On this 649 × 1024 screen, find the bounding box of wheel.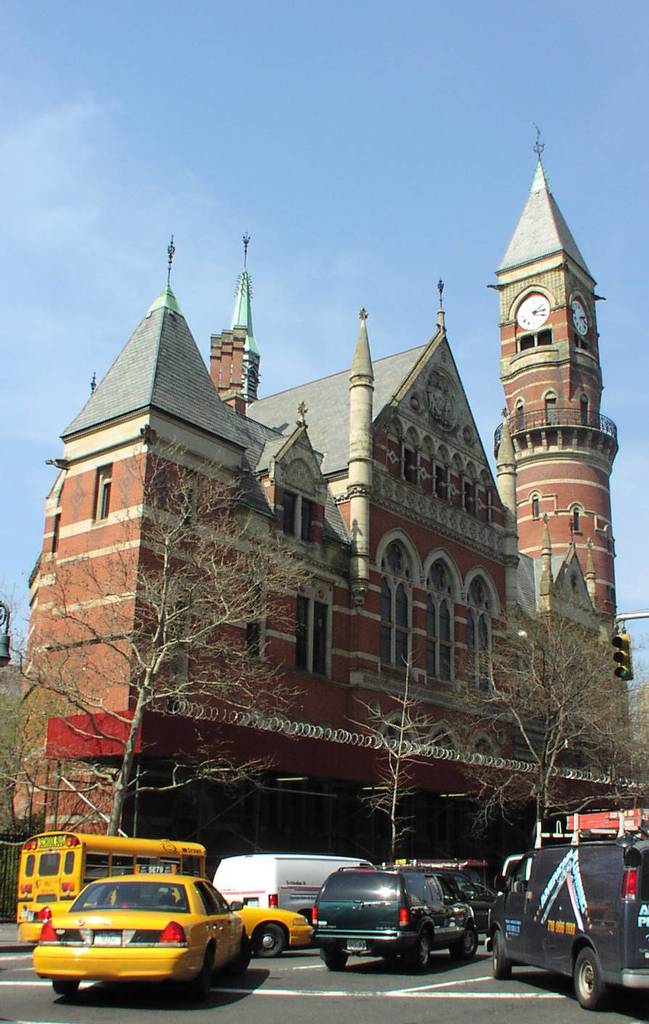
Bounding box: [494,930,514,980].
